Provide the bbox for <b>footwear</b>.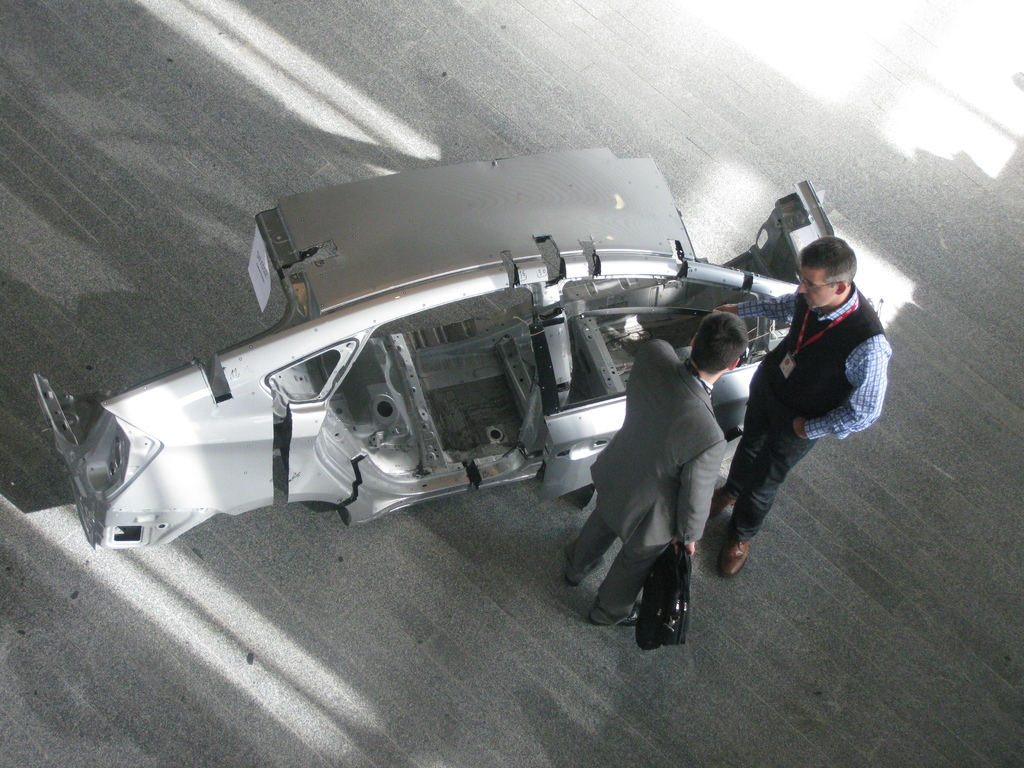
bbox(703, 487, 739, 522).
